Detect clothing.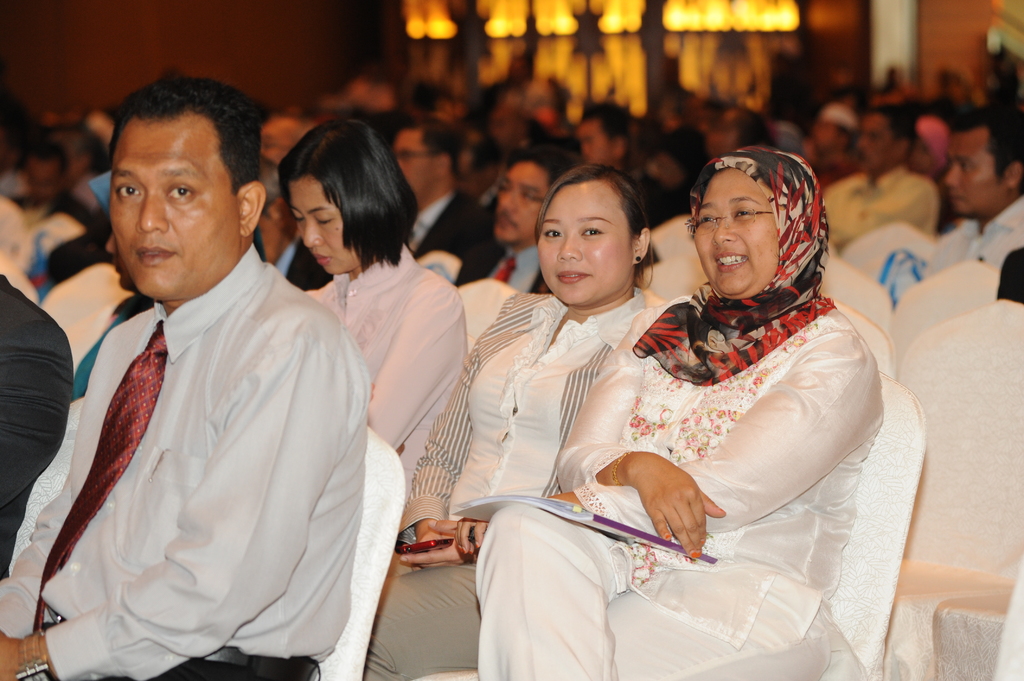
Detected at select_region(366, 293, 660, 680).
